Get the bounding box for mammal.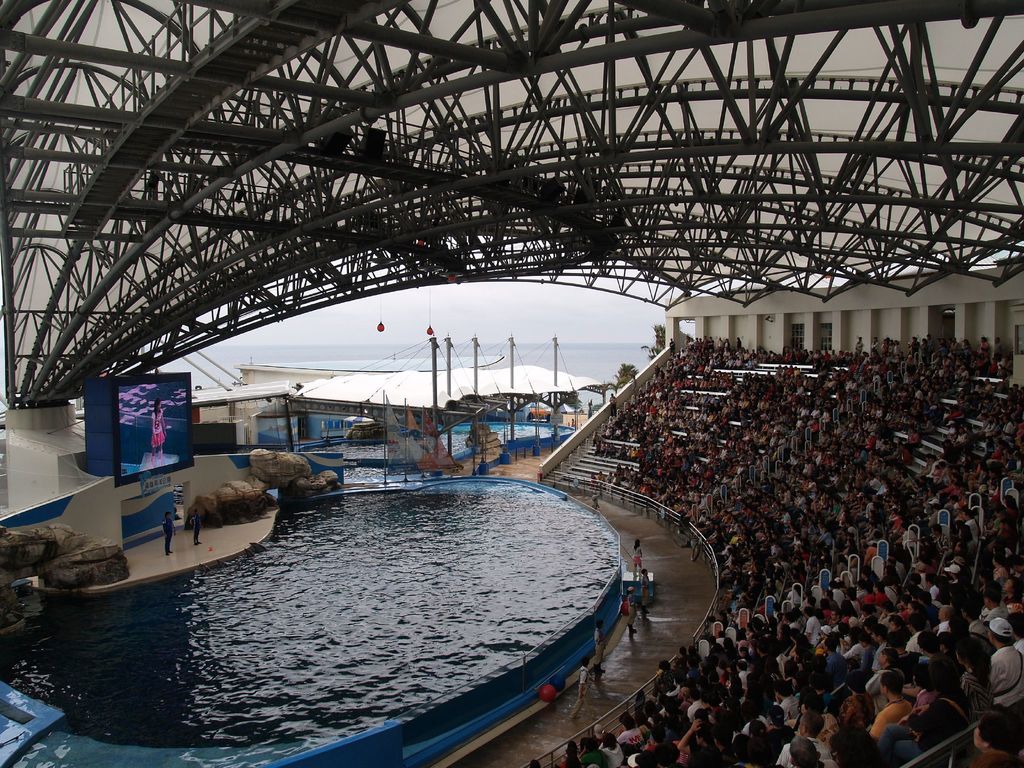
(632,540,640,573).
